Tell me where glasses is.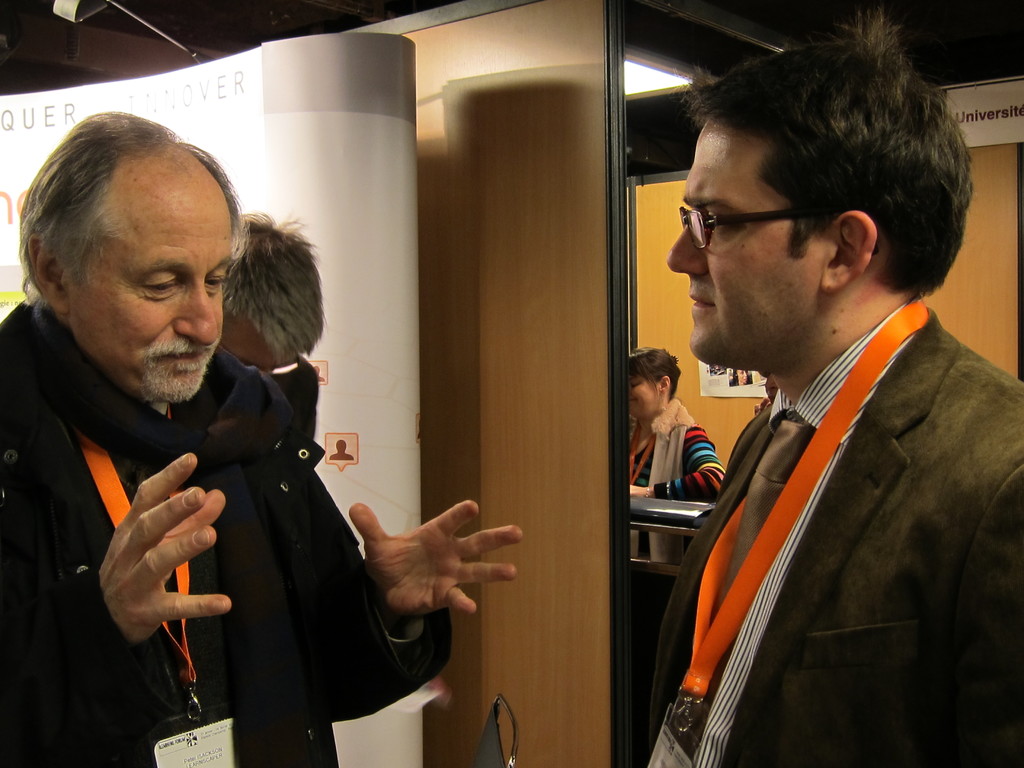
glasses is at 679 184 831 243.
